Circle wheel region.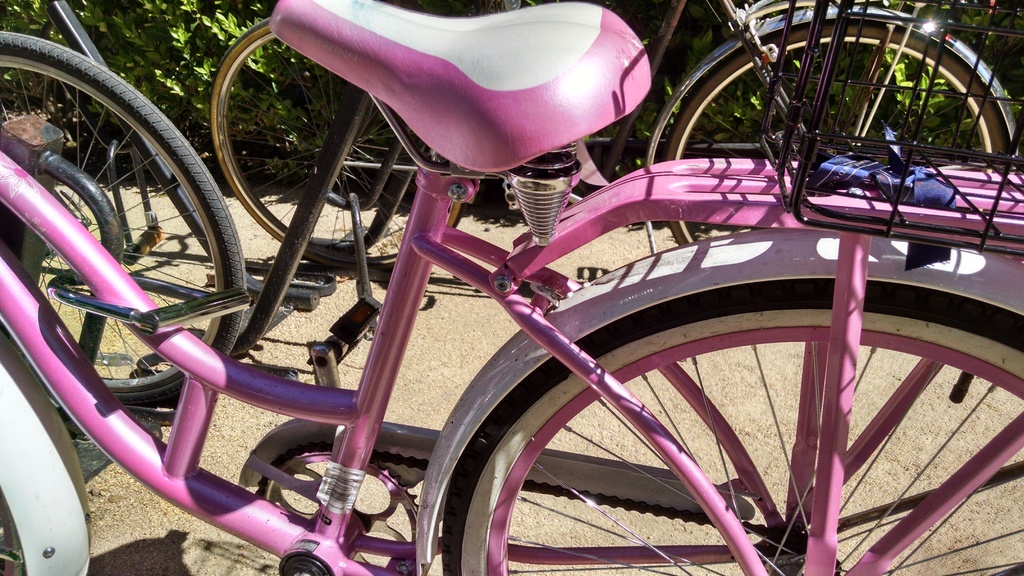
Region: (left=0, top=490, right=30, bottom=575).
